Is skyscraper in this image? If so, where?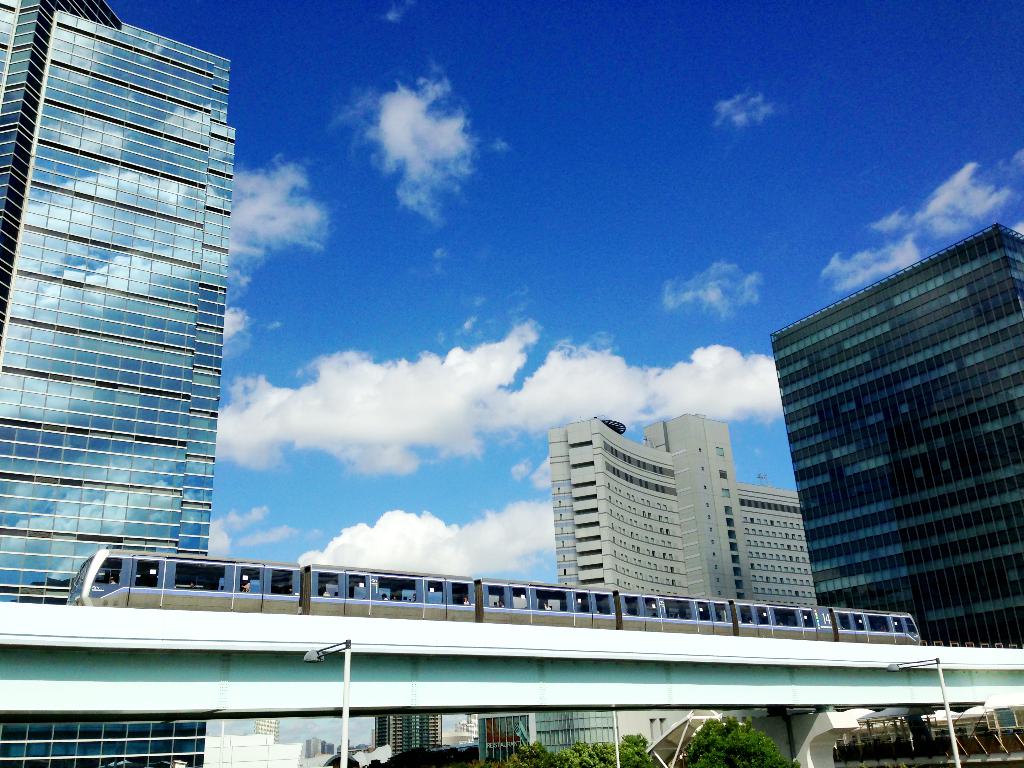
Yes, at <bbox>1, 0, 249, 618</bbox>.
